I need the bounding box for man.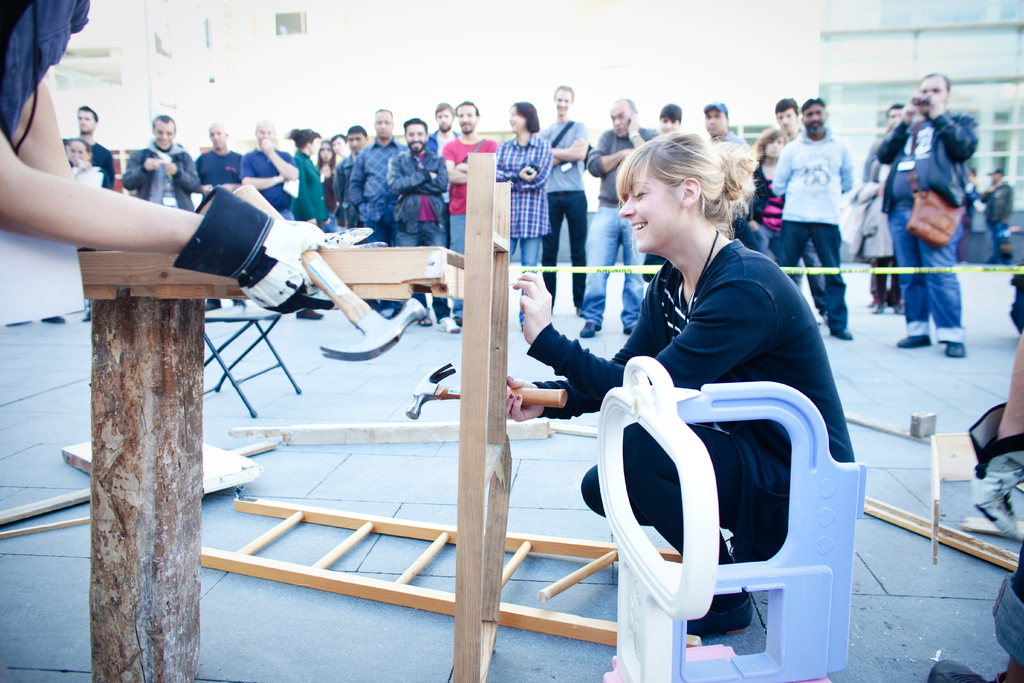
Here it is: region(858, 99, 909, 310).
